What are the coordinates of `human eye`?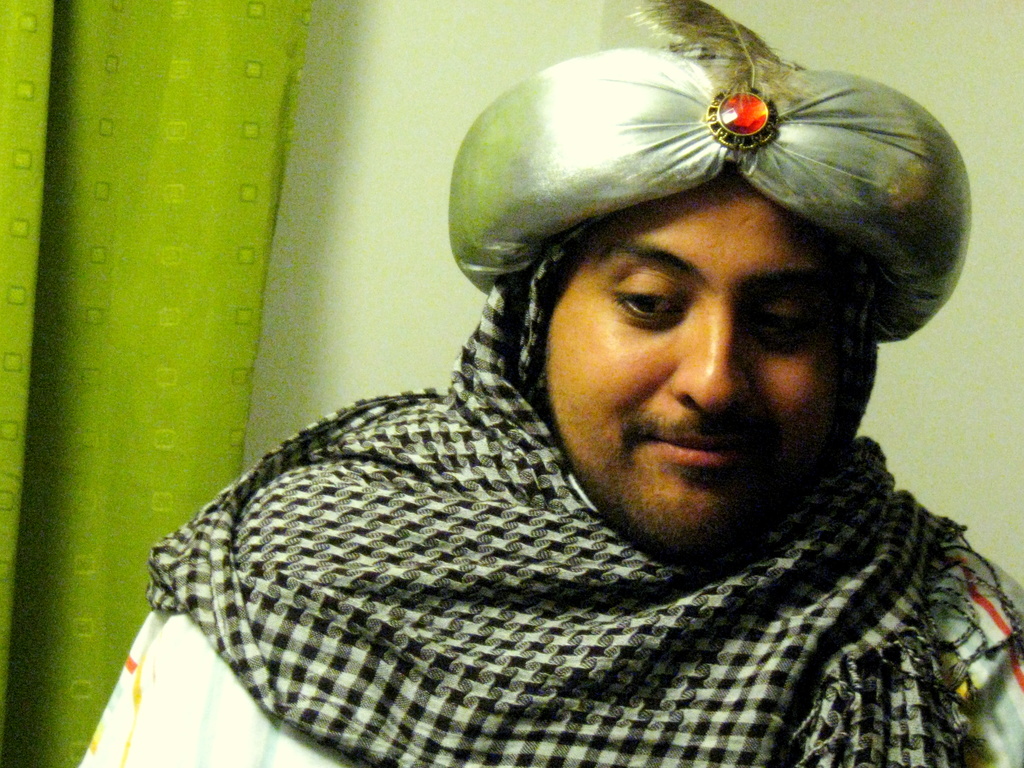
Rect(736, 300, 831, 351).
